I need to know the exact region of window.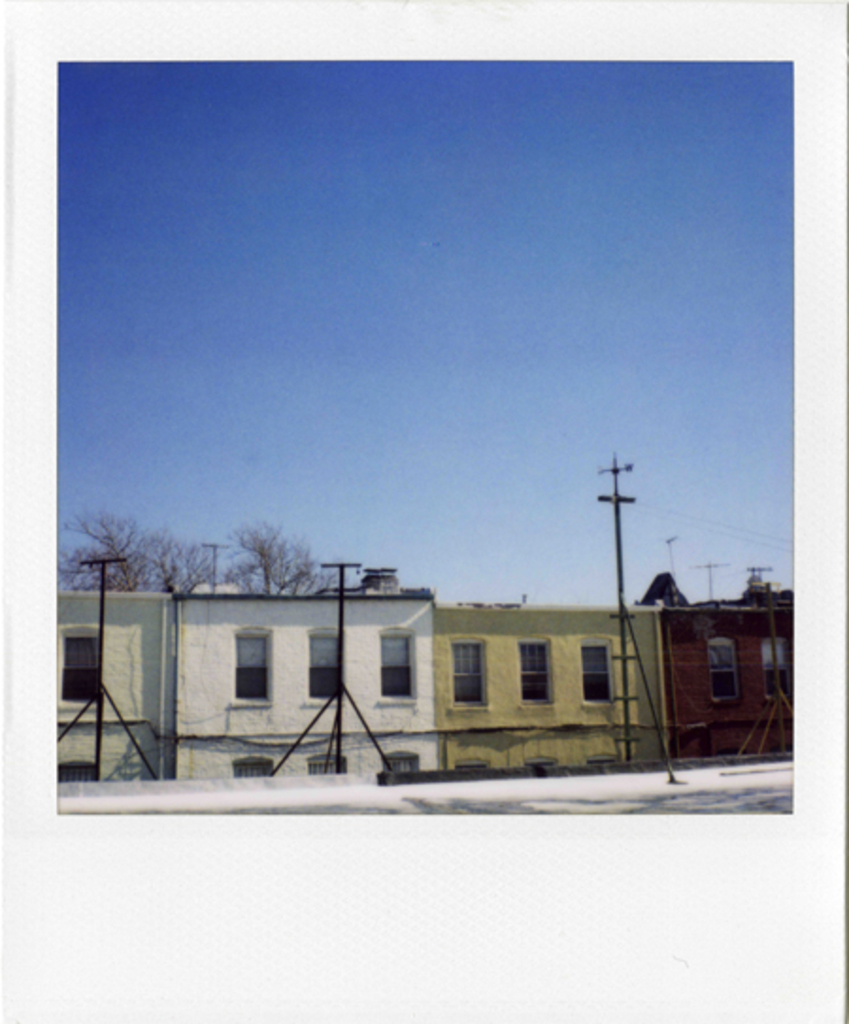
Region: bbox=(64, 756, 102, 788).
